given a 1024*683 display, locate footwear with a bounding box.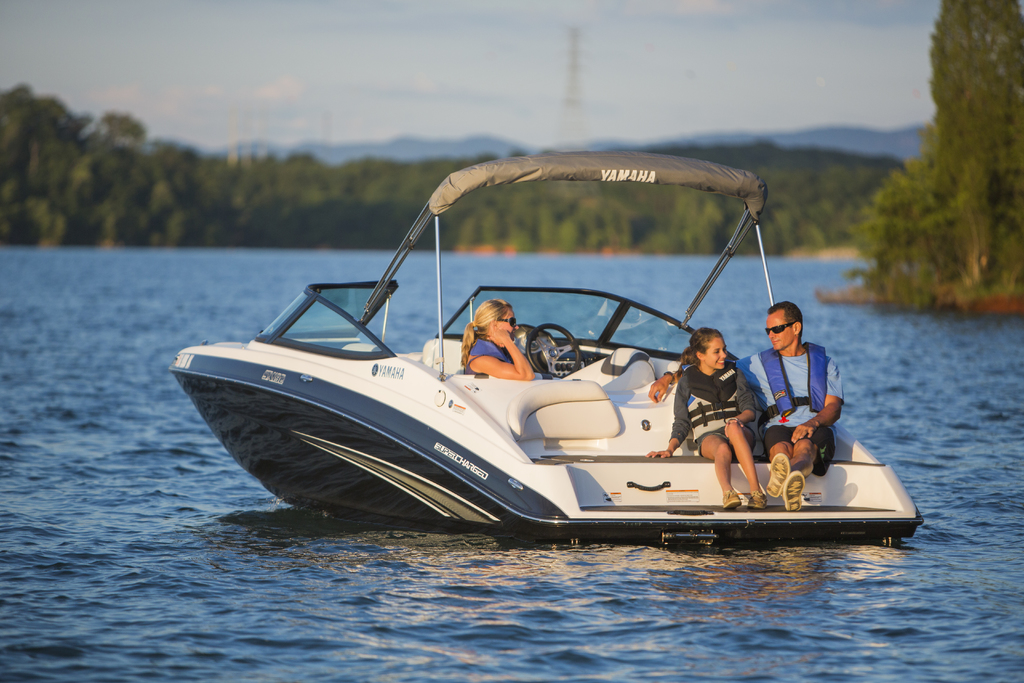
Located: rect(780, 470, 805, 511).
